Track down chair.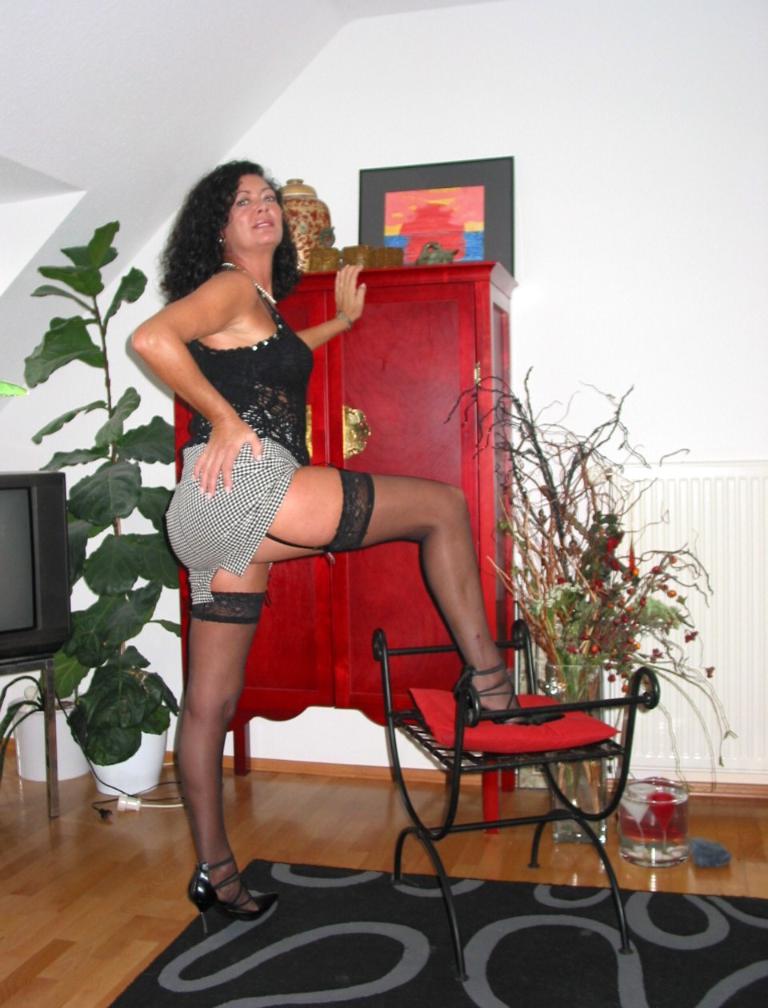
Tracked to x1=335 y1=623 x2=670 y2=894.
